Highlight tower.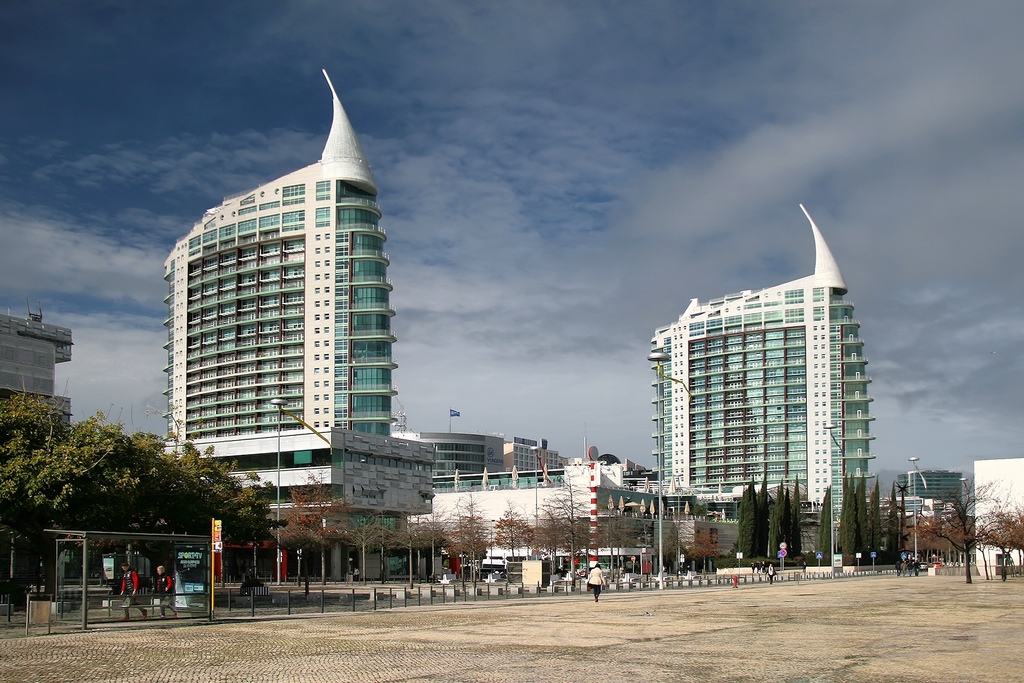
Highlighted region: box=[161, 79, 380, 508].
